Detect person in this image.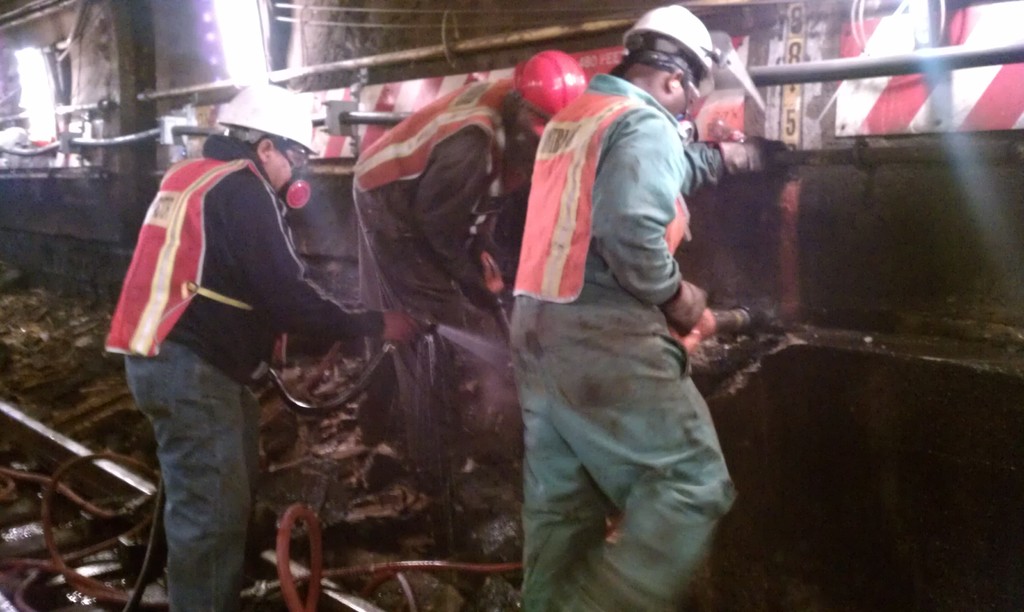
Detection: bbox(350, 47, 582, 510).
